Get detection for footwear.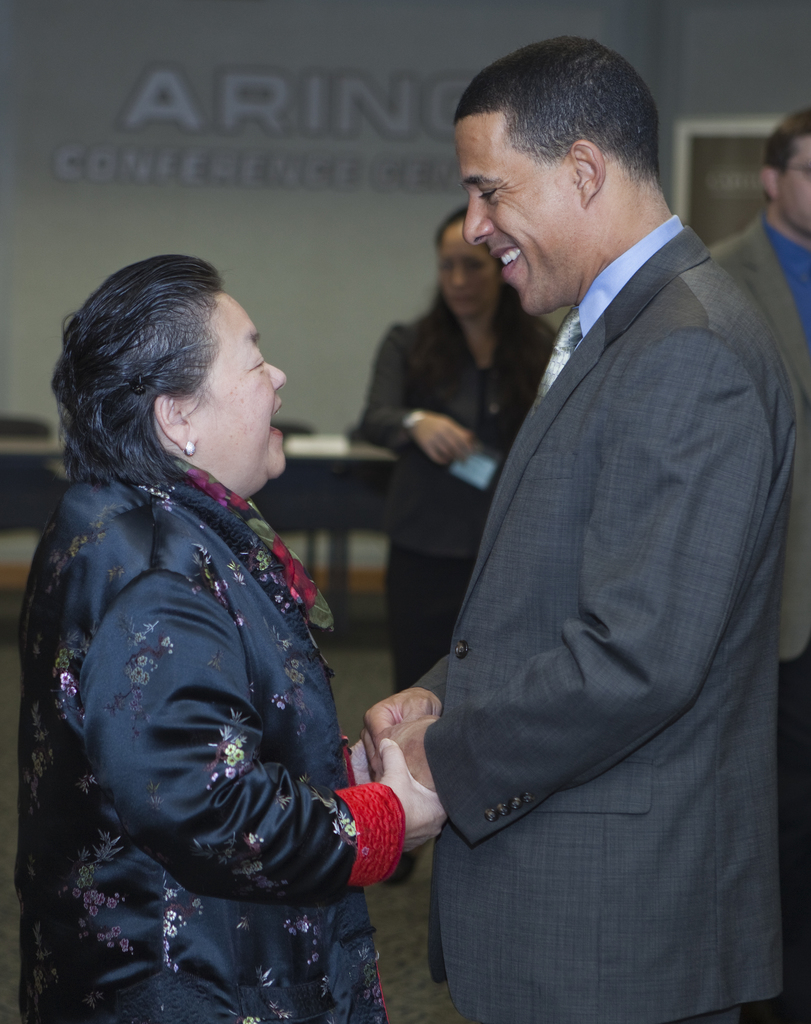
Detection: rect(376, 846, 420, 886).
